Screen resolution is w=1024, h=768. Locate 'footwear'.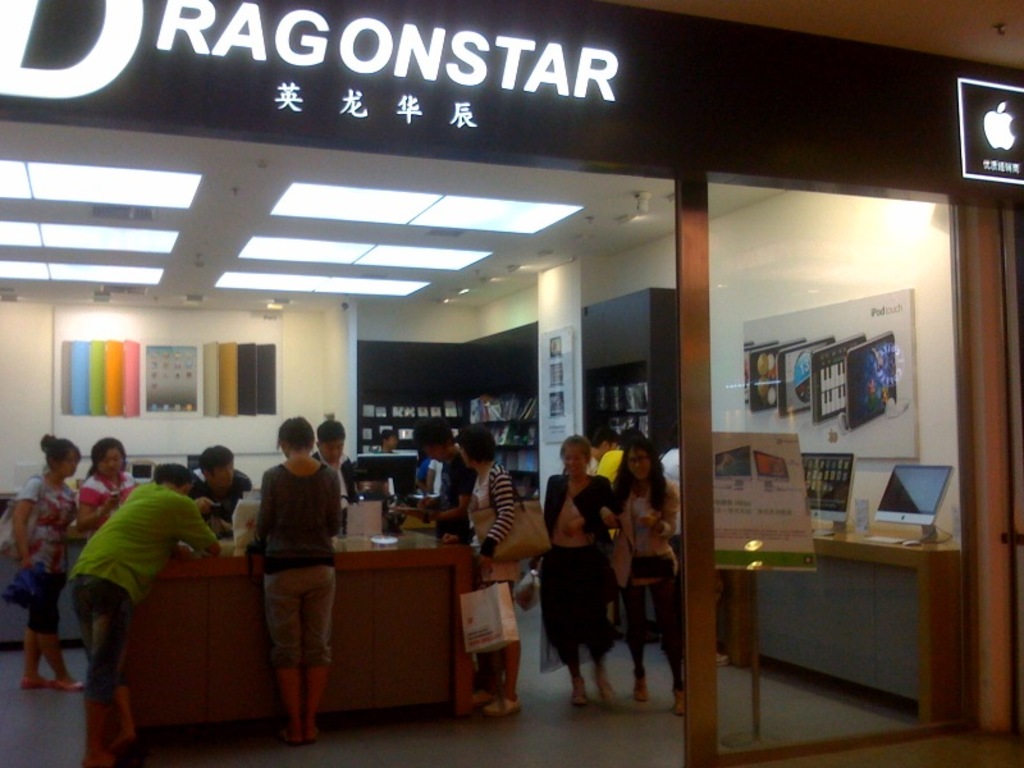
pyautogui.locateOnScreen(716, 653, 730, 667).
